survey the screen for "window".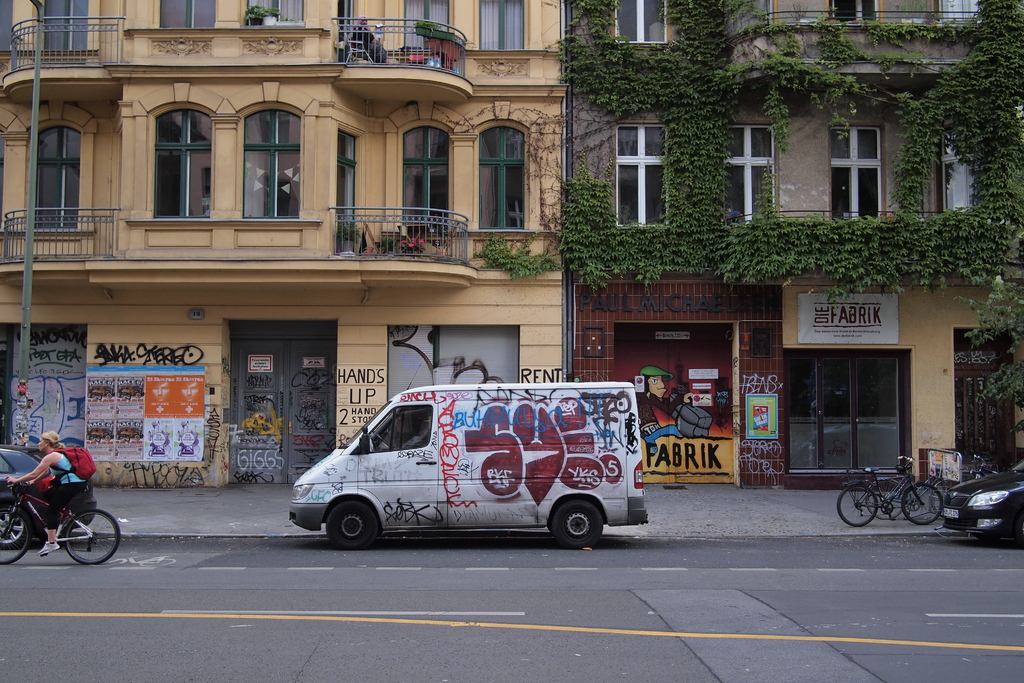
Survey found: locate(612, 0, 671, 47).
